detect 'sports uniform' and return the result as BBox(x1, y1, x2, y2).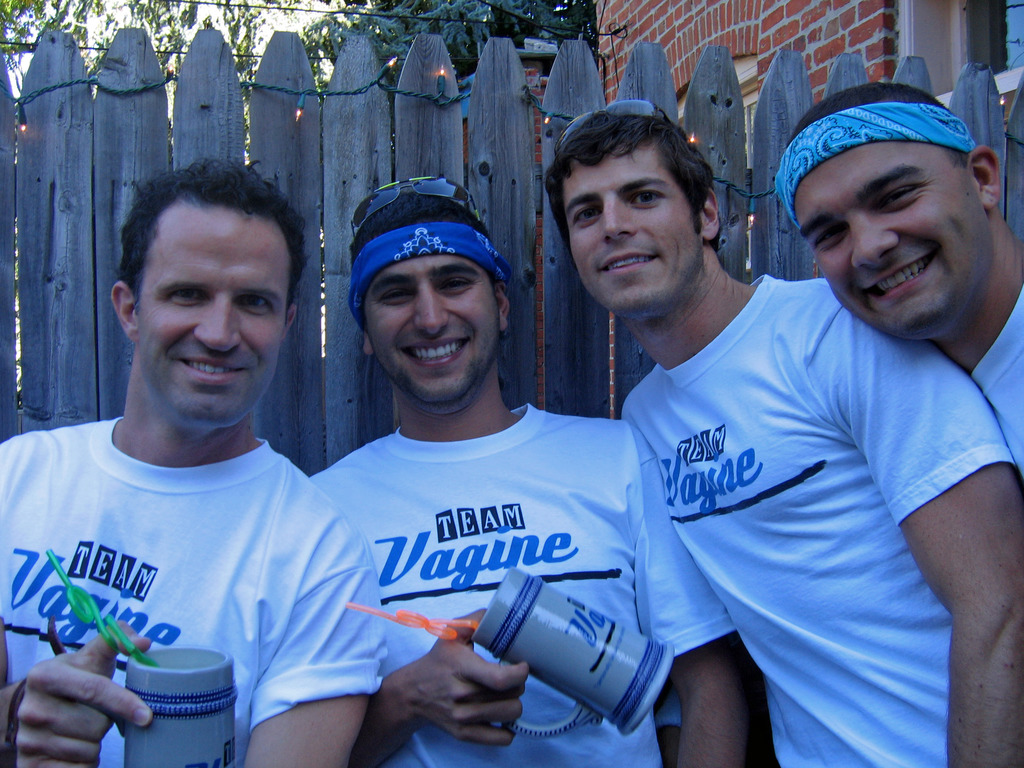
BBox(304, 397, 730, 767).
